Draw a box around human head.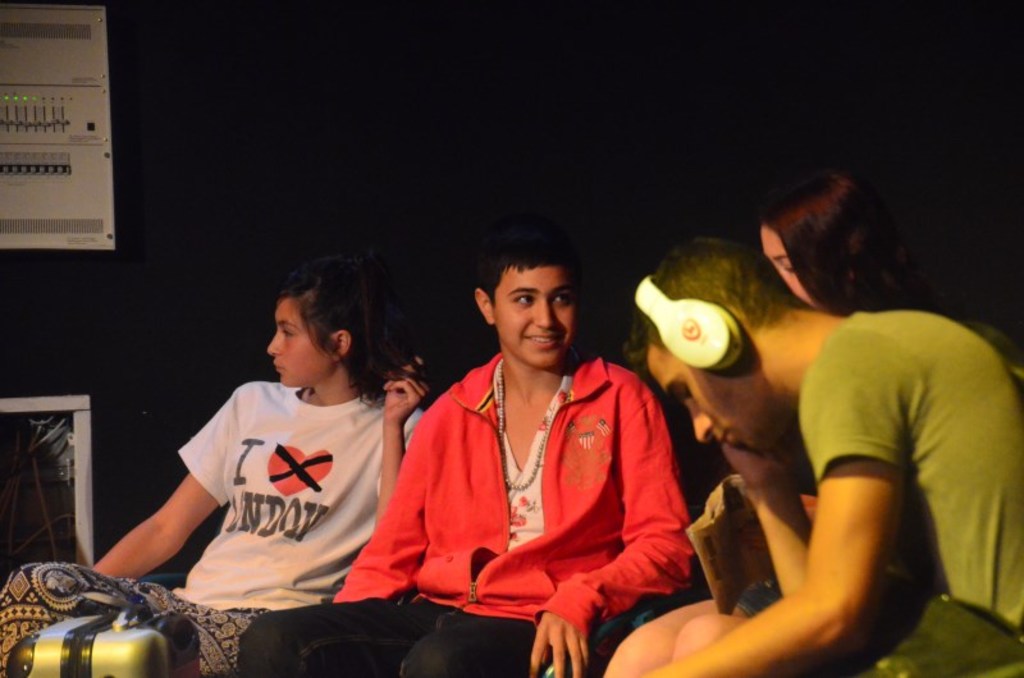
(x1=749, y1=170, x2=896, y2=317).
